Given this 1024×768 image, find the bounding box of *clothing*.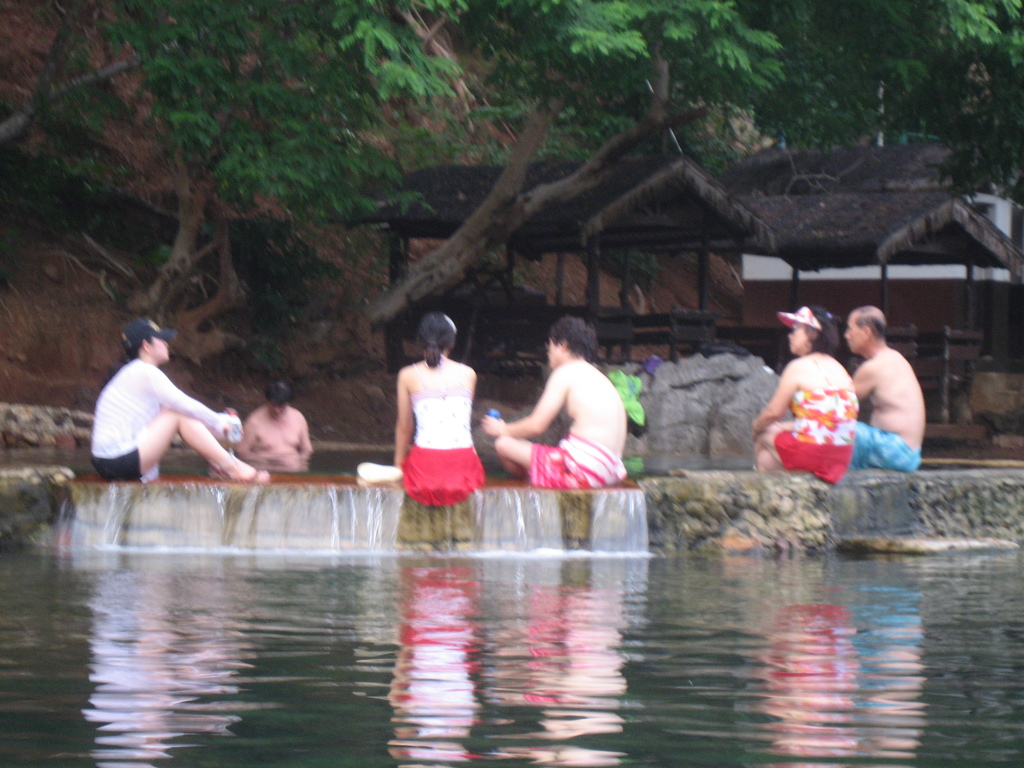
Rect(525, 428, 628, 487).
